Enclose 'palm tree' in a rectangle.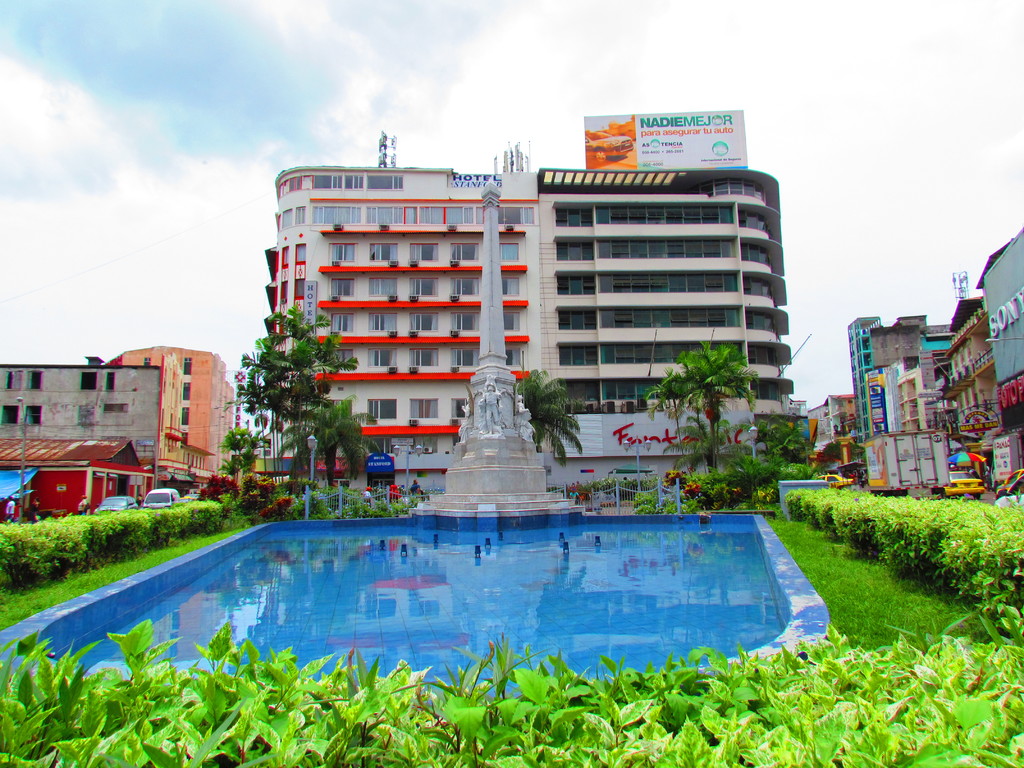
[left=644, top=339, right=756, bottom=481].
